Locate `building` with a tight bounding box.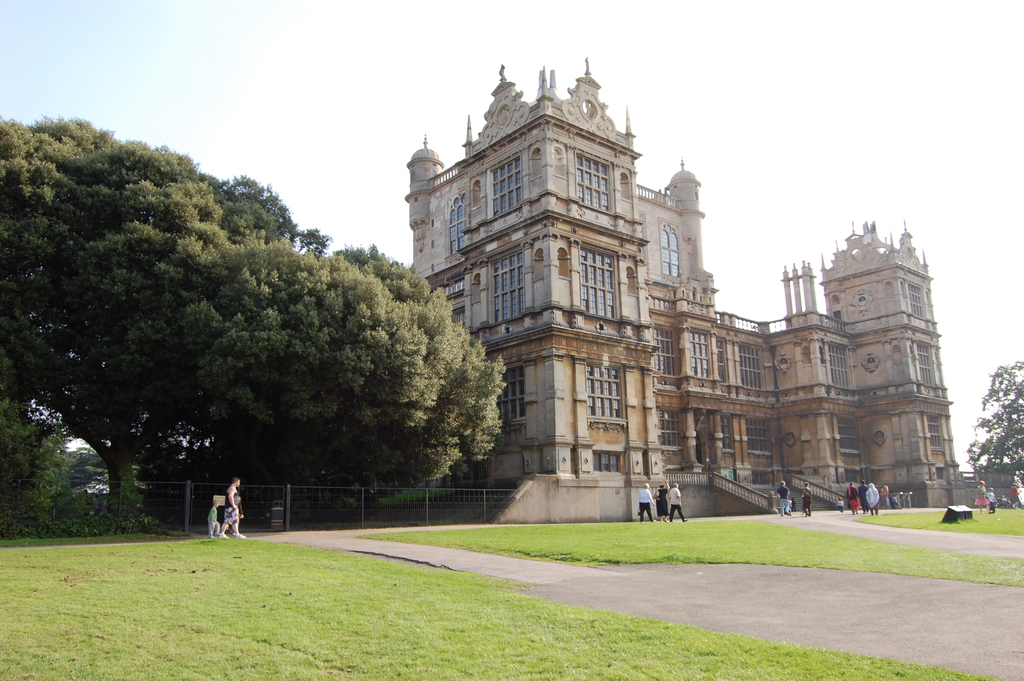
(left=399, top=56, right=966, bottom=535).
